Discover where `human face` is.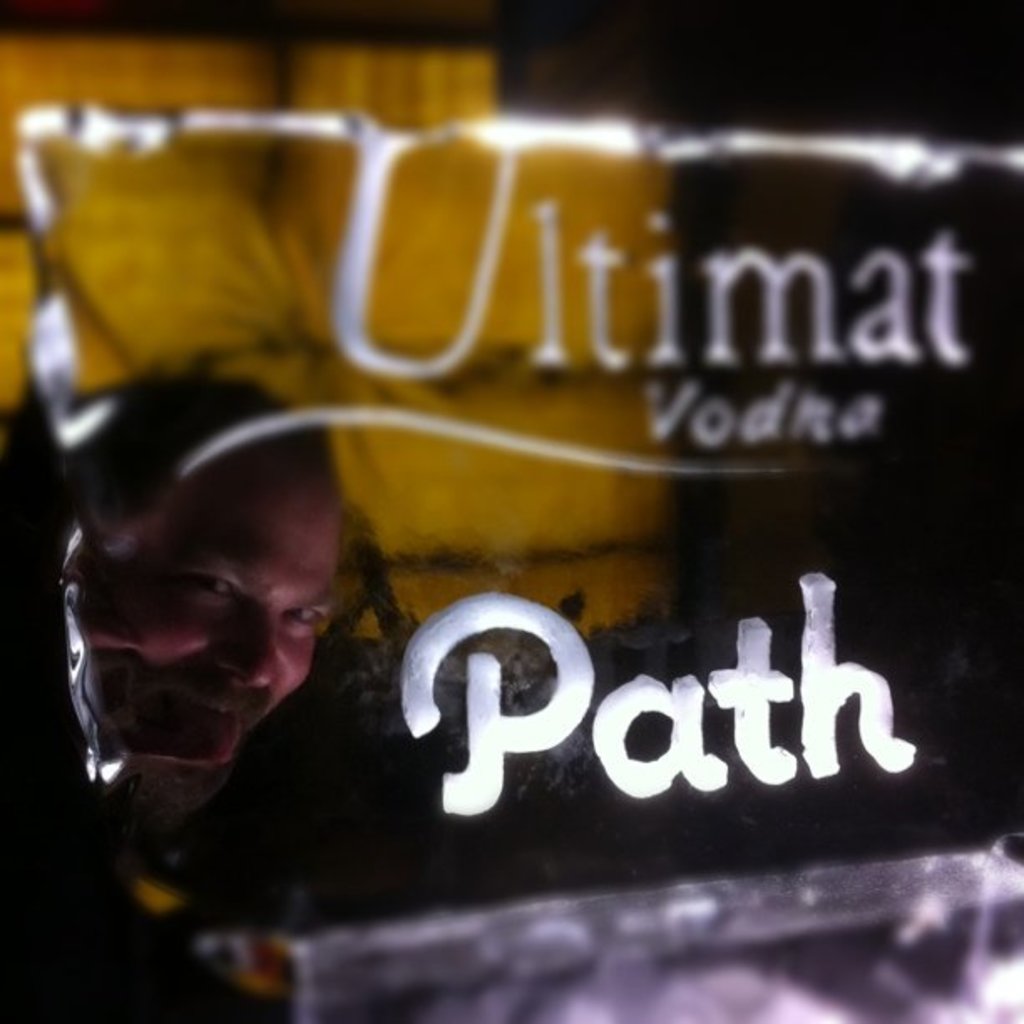
Discovered at left=156, top=453, right=346, bottom=758.
